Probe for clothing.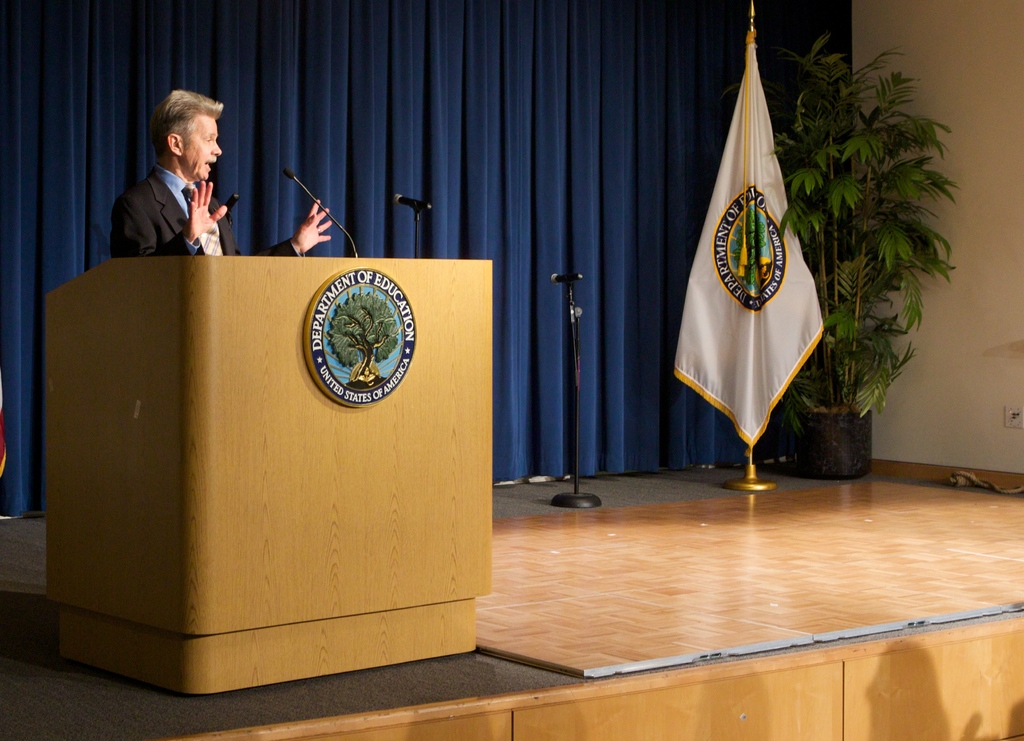
Probe result: <region>115, 121, 232, 248</region>.
